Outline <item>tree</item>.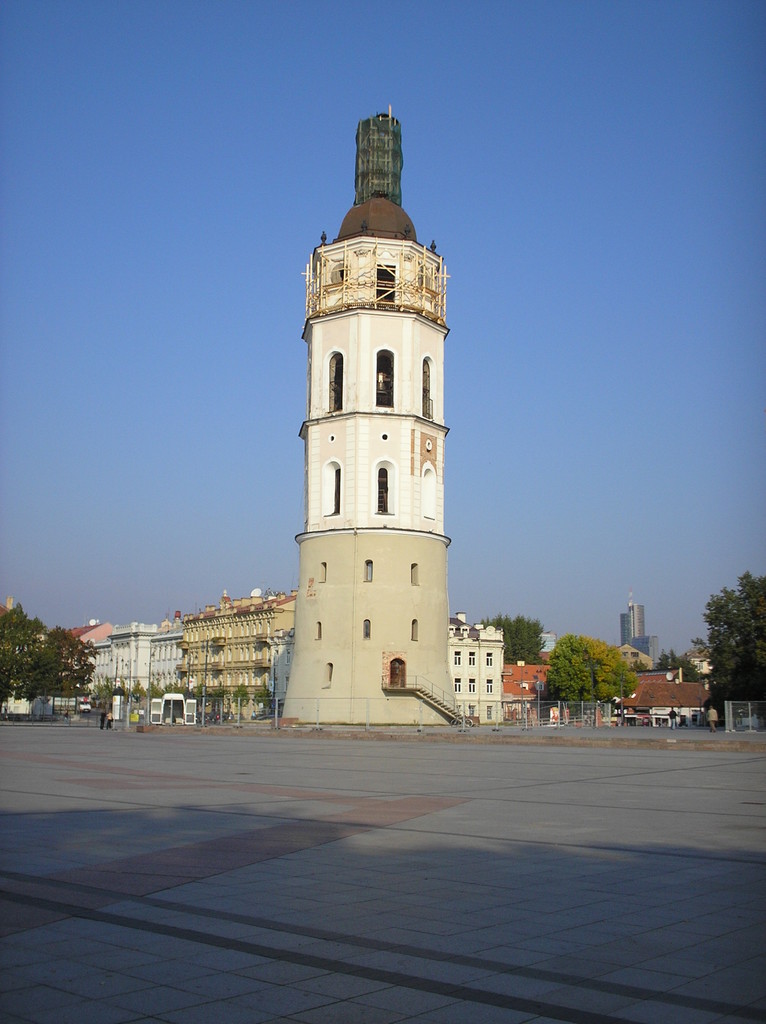
Outline: l=190, t=680, r=211, b=705.
